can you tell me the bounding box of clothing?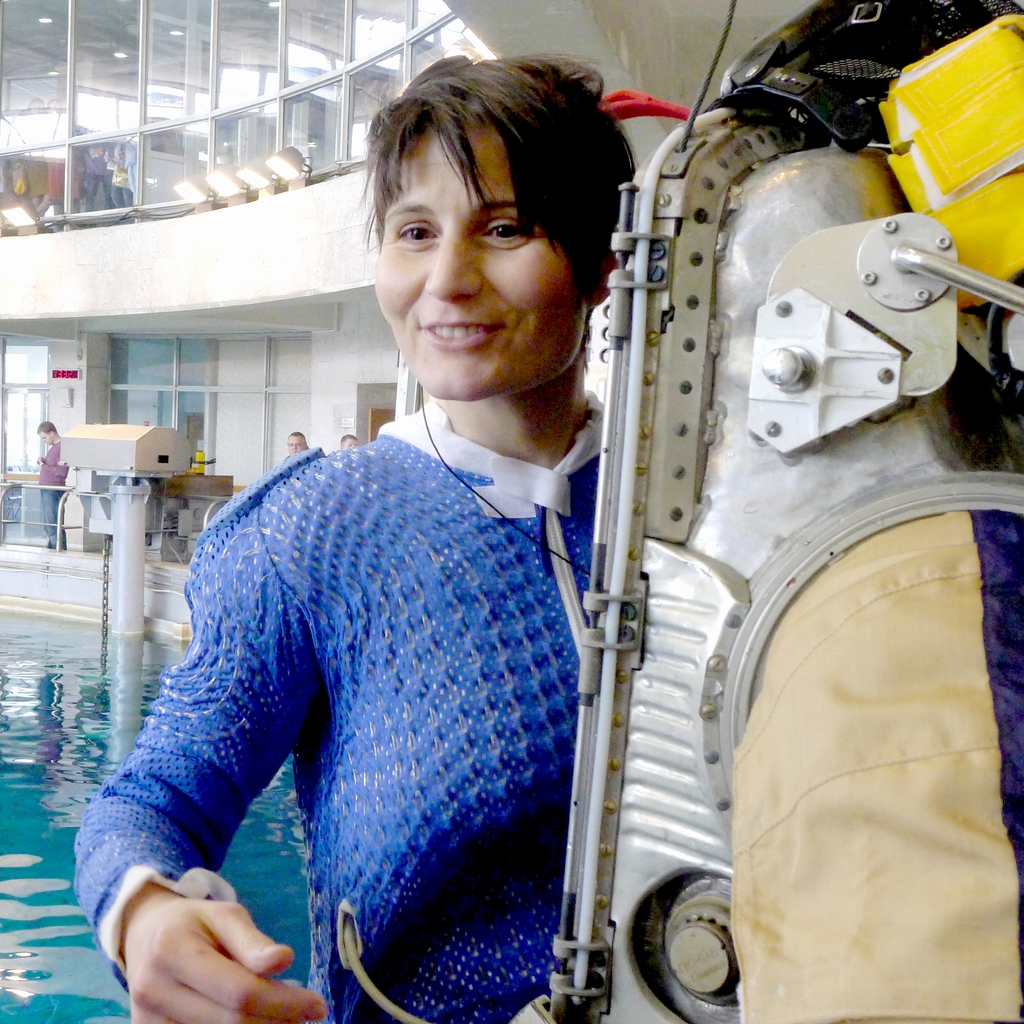
pyautogui.locateOnScreen(35, 438, 65, 552).
